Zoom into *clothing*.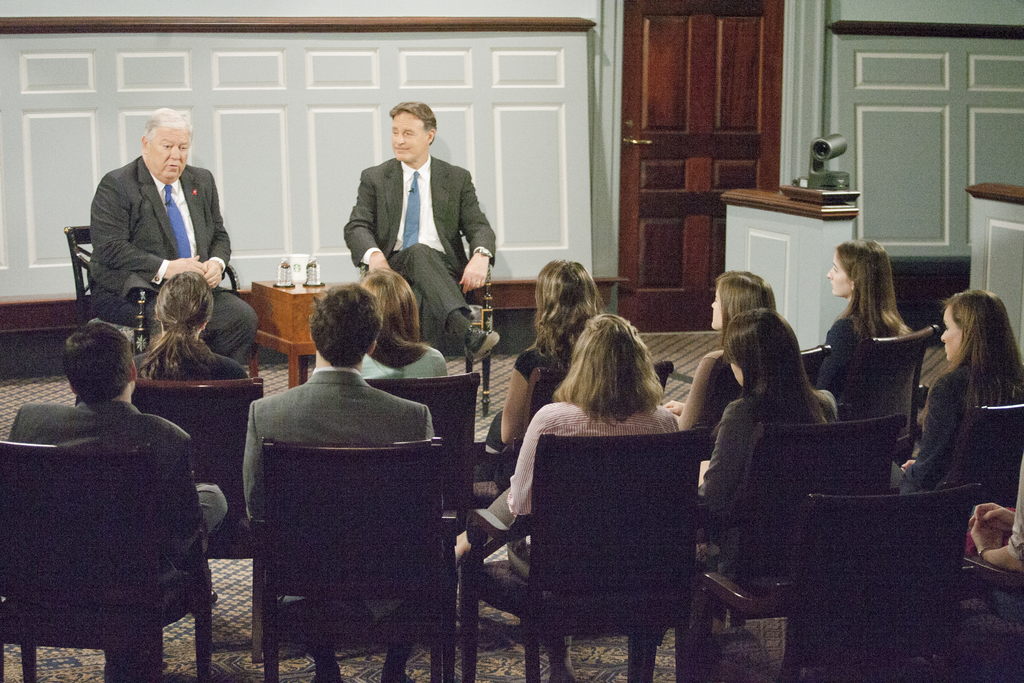
Zoom target: pyautogui.locateOnScreen(895, 367, 965, 488).
